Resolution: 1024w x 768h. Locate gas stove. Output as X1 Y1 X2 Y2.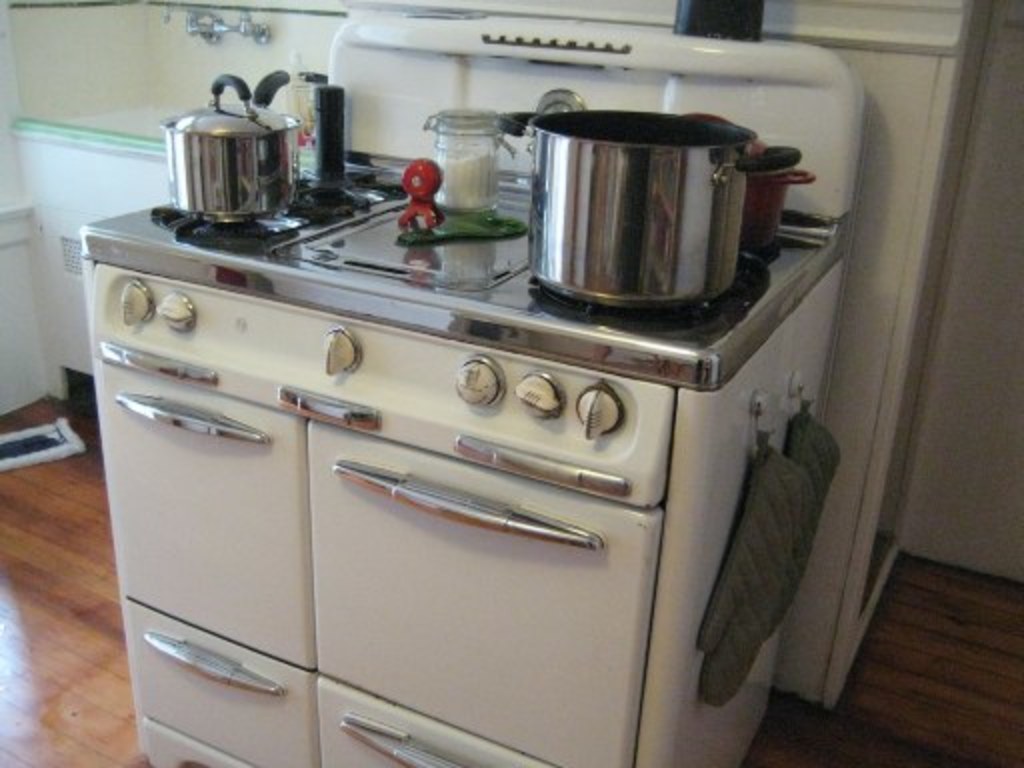
88 126 822 348.
